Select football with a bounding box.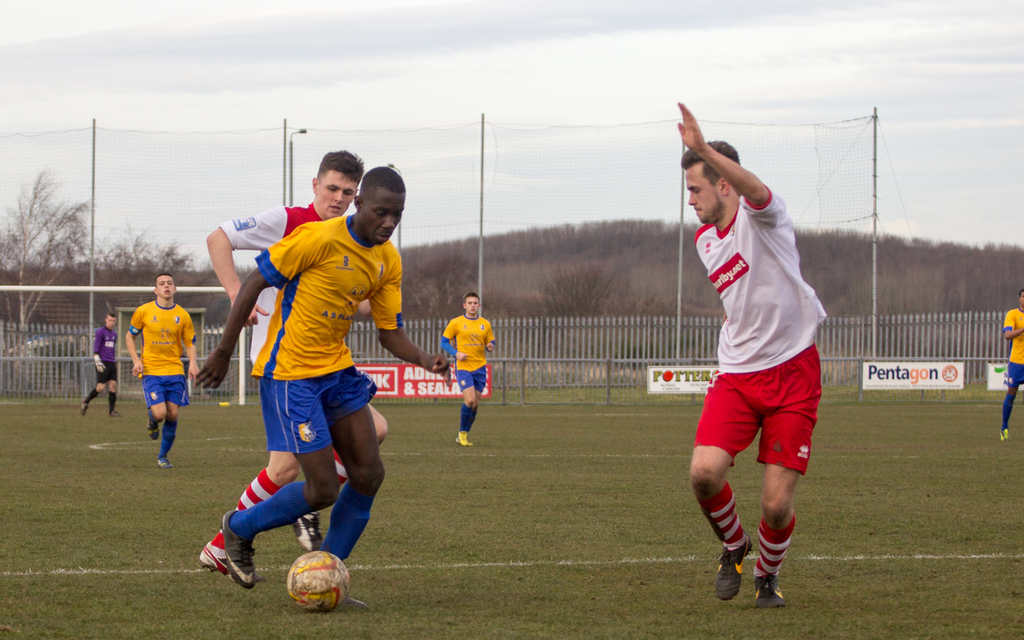
{"x1": 287, "y1": 549, "x2": 348, "y2": 616}.
